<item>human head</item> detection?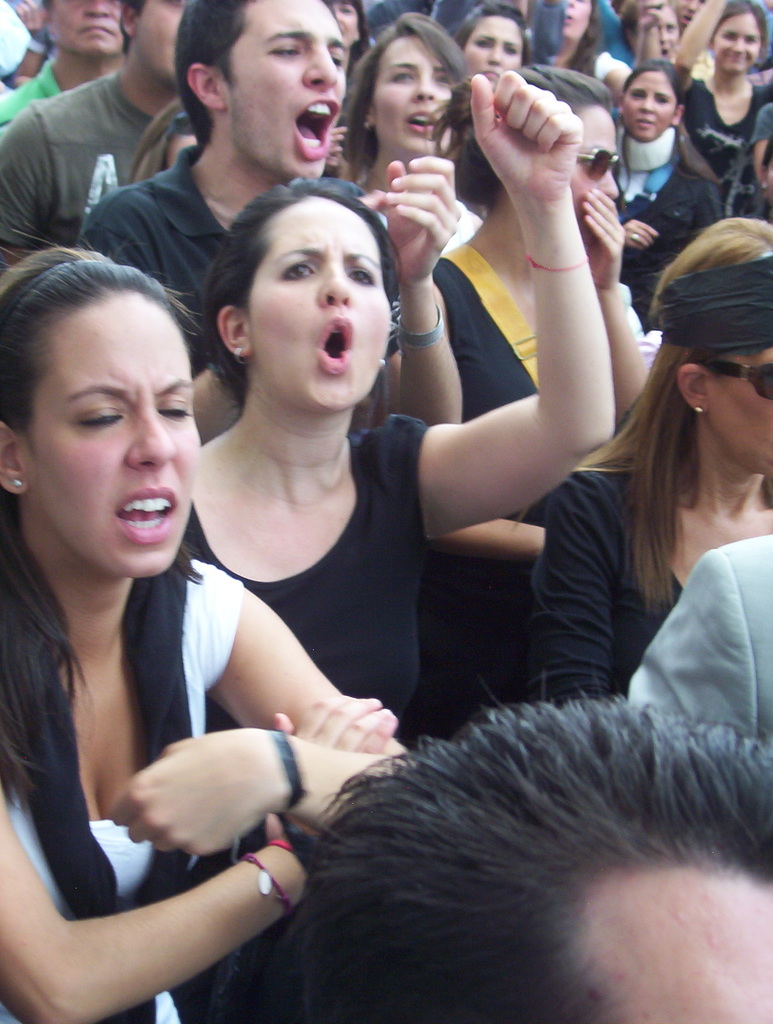
[left=516, top=0, right=593, bottom=66]
